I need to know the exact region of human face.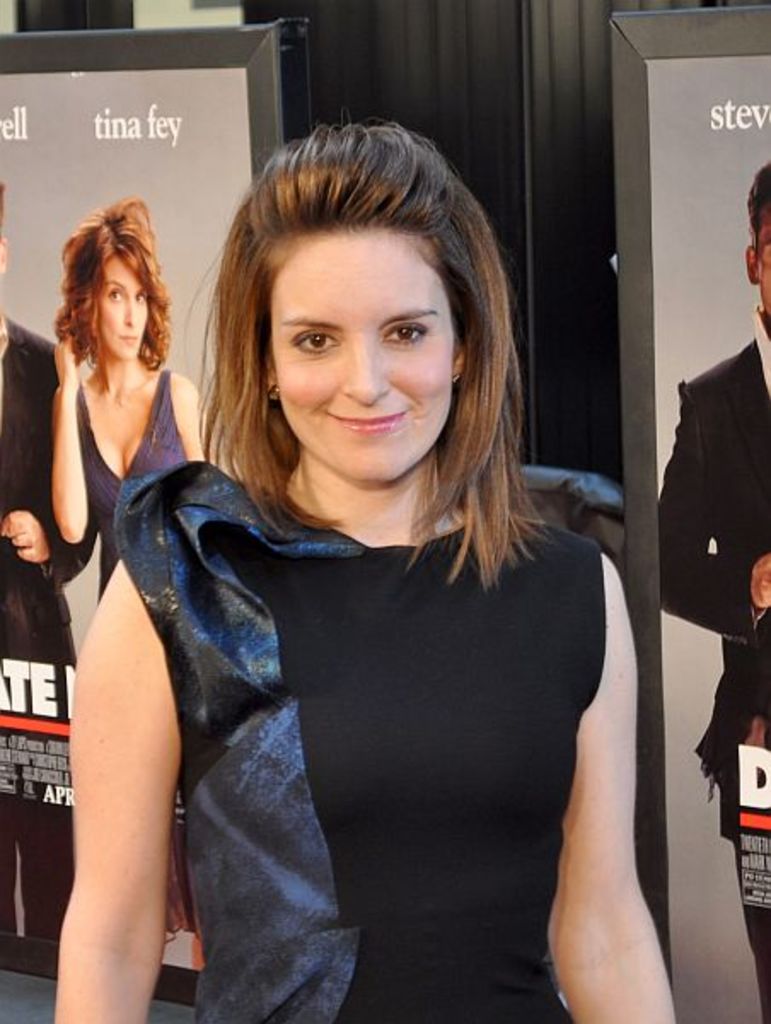
Region: rect(96, 265, 150, 357).
